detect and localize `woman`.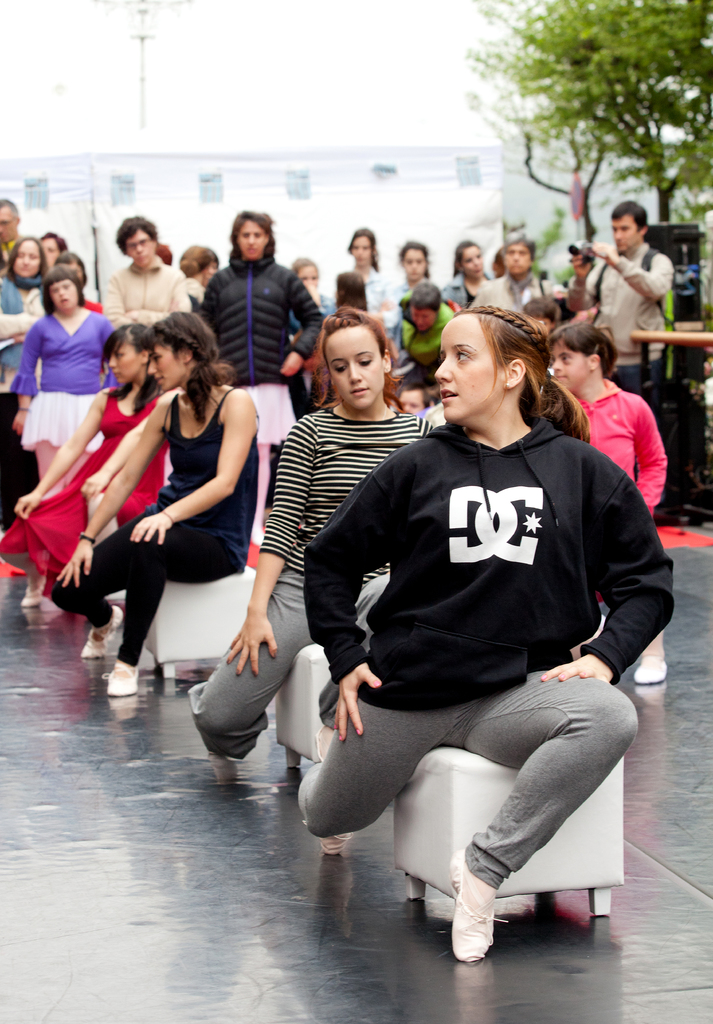
Localized at 186, 305, 433, 774.
